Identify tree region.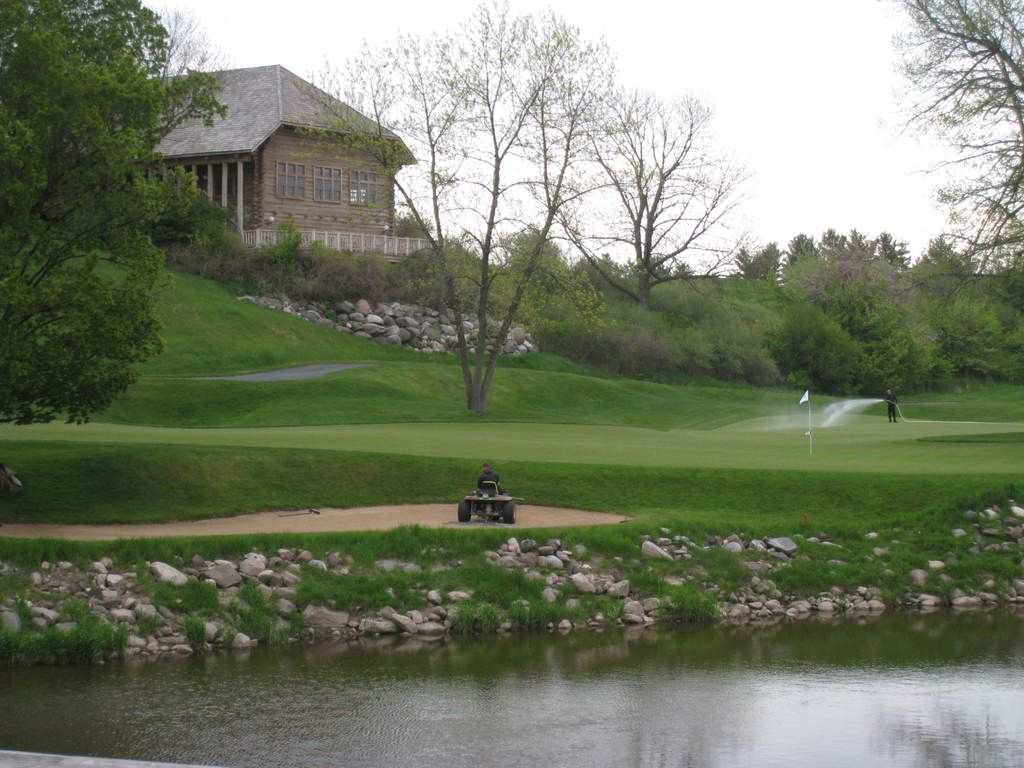
Region: [15, 51, 182, 435].
